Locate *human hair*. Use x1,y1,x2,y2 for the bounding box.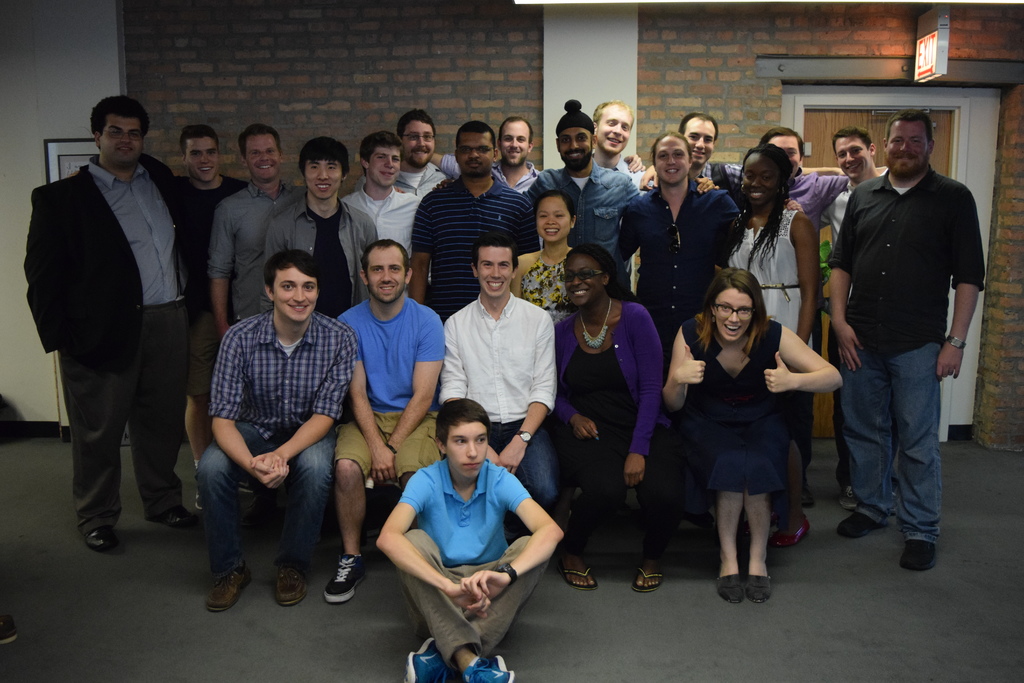
267,251,321,290.
